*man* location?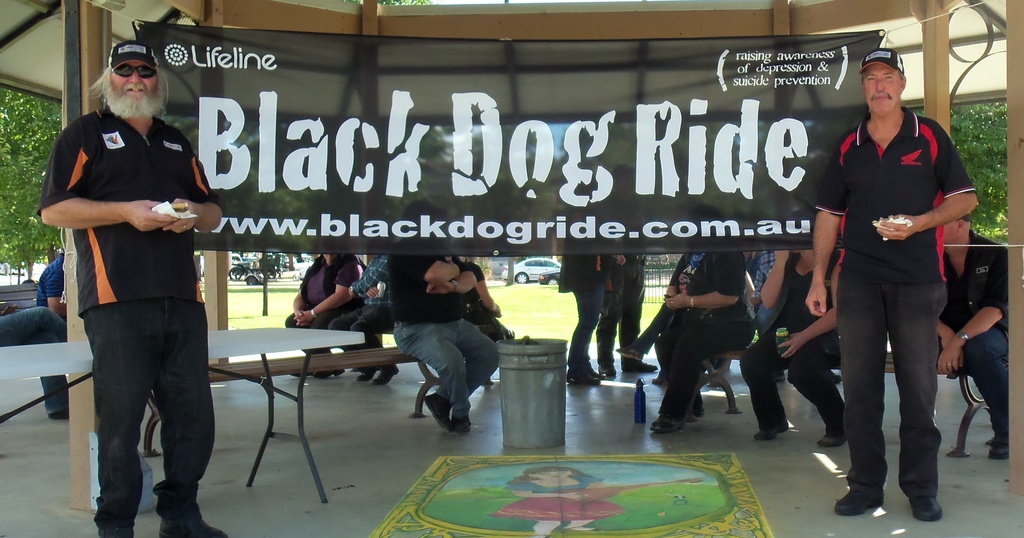
<bbox>810, 45, 984, 515</bbox>
